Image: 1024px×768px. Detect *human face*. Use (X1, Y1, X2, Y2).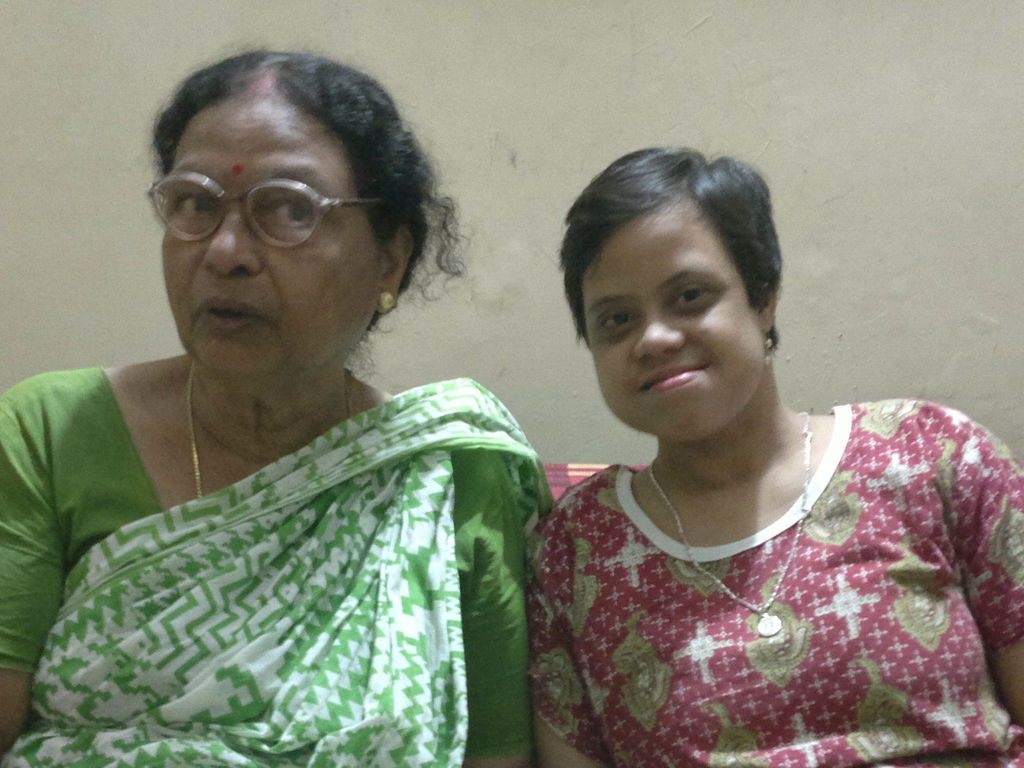
(584, 217, 762, 437).
